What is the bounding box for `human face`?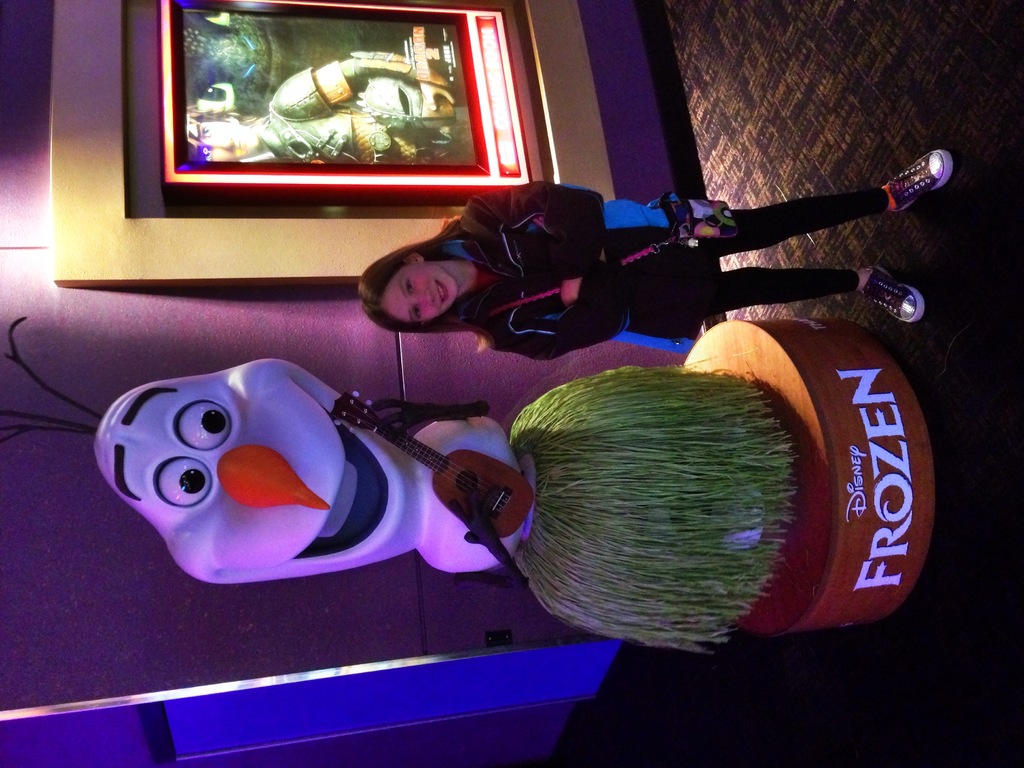
region(384, 265, 459, 321).
